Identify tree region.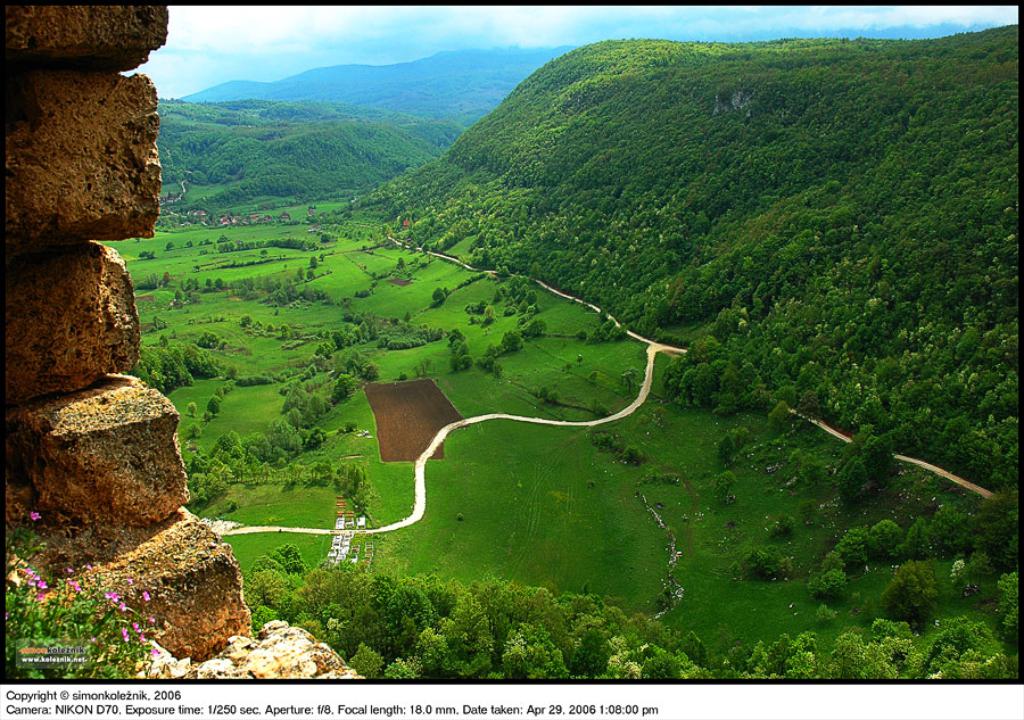
Region: bbox=[247, 554, 284, 577].
